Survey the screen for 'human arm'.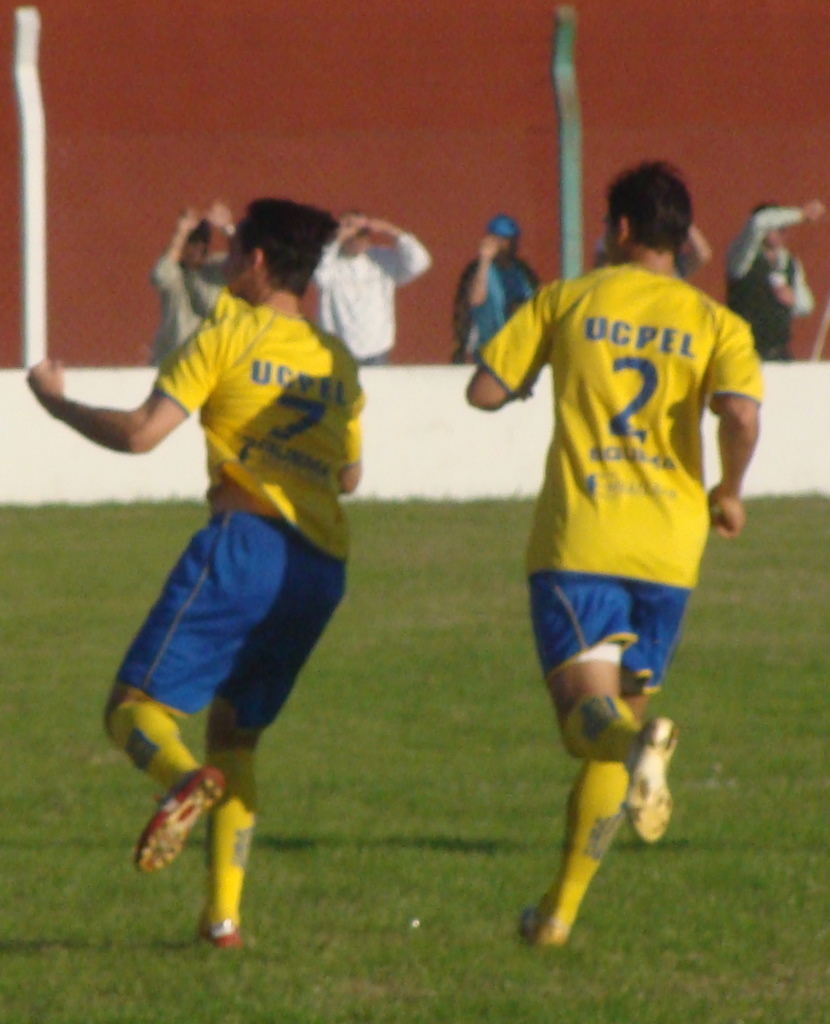
Survey found: bbox(204, 198, 241, 267).
